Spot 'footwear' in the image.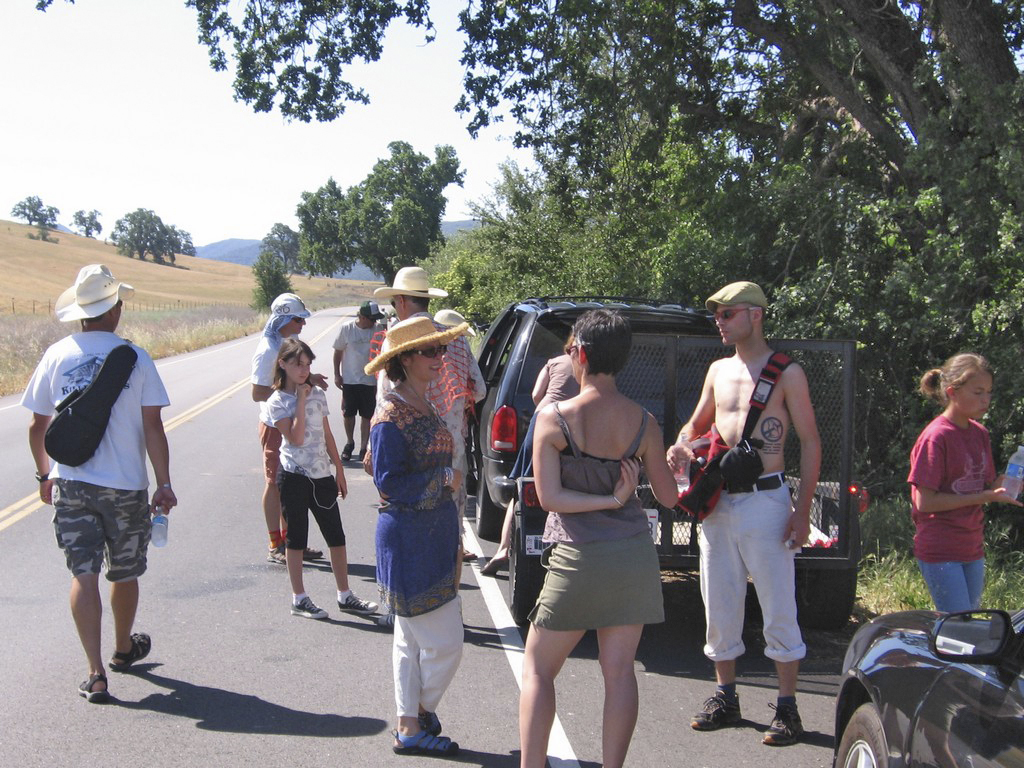
'footwear' found at [left=483, top=550, right=505, bottom=577].
